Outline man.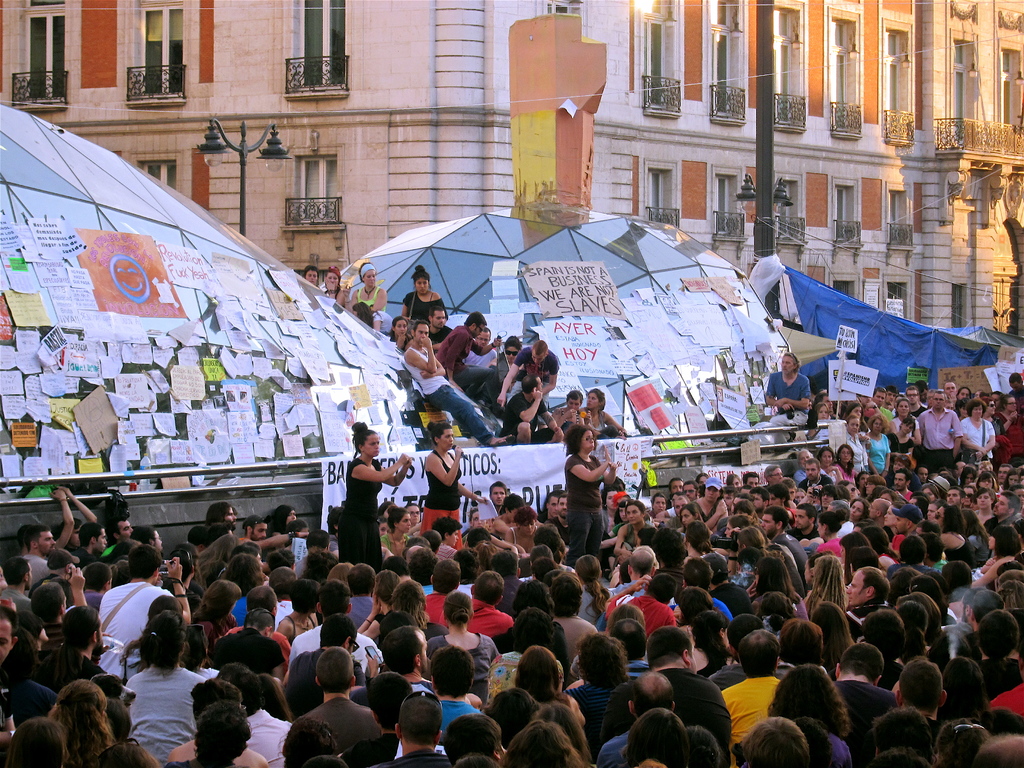
Outline: <region>422, 556, 462, 624</region>.
